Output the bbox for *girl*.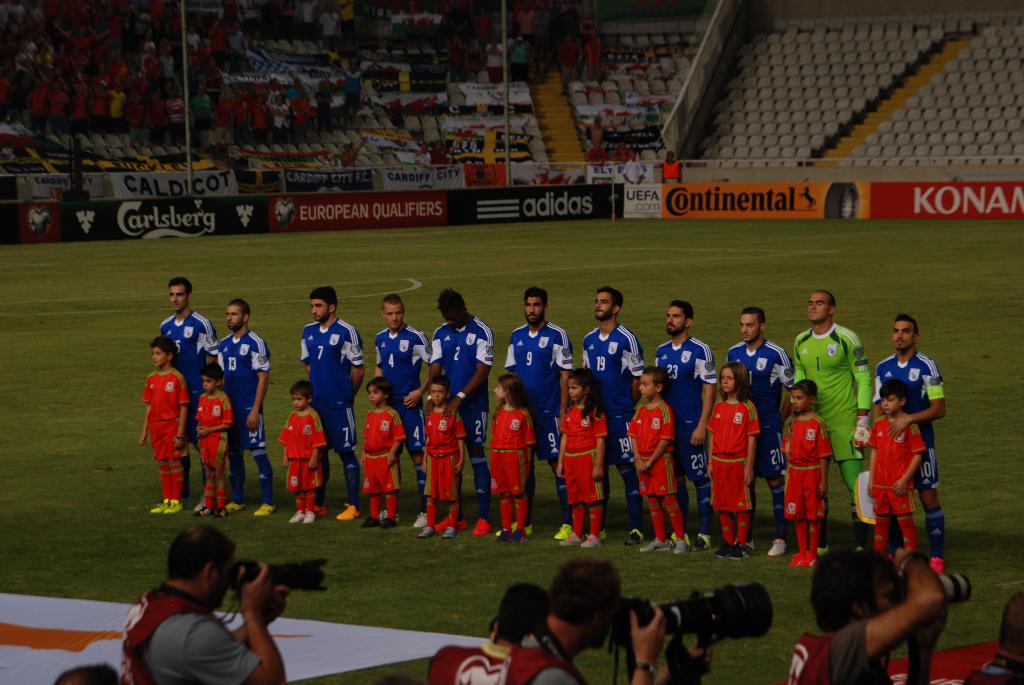
BBox(561, 367, 609, 547).
